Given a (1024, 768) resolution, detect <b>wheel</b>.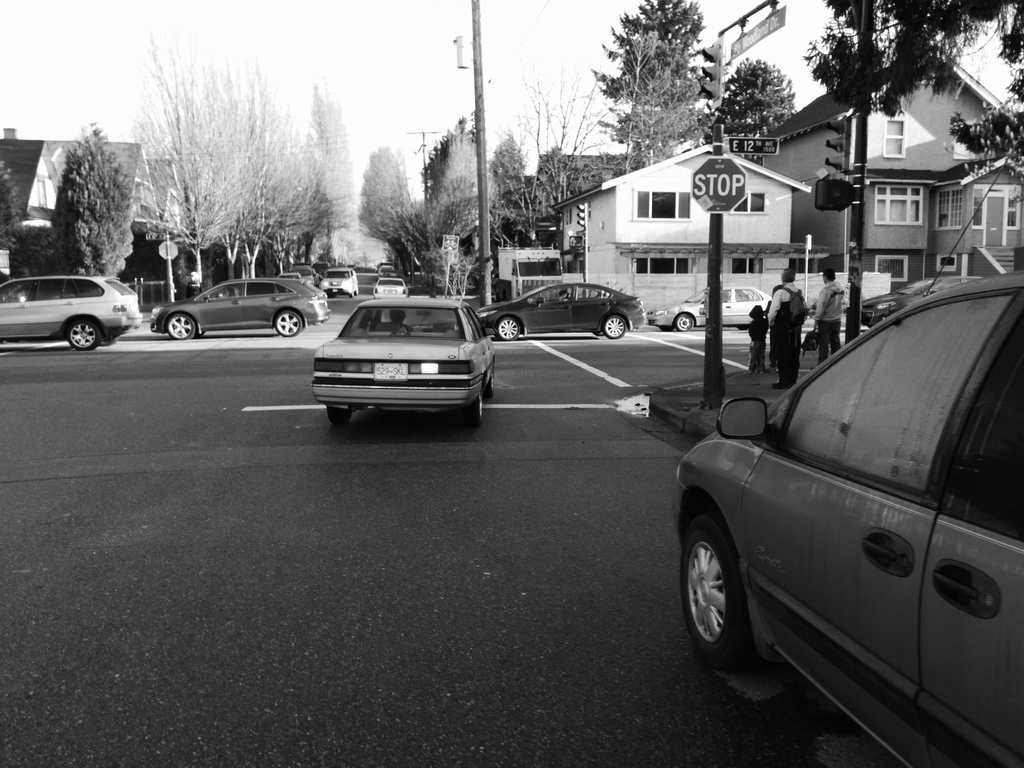
<box>323,404,353,424</box>.
